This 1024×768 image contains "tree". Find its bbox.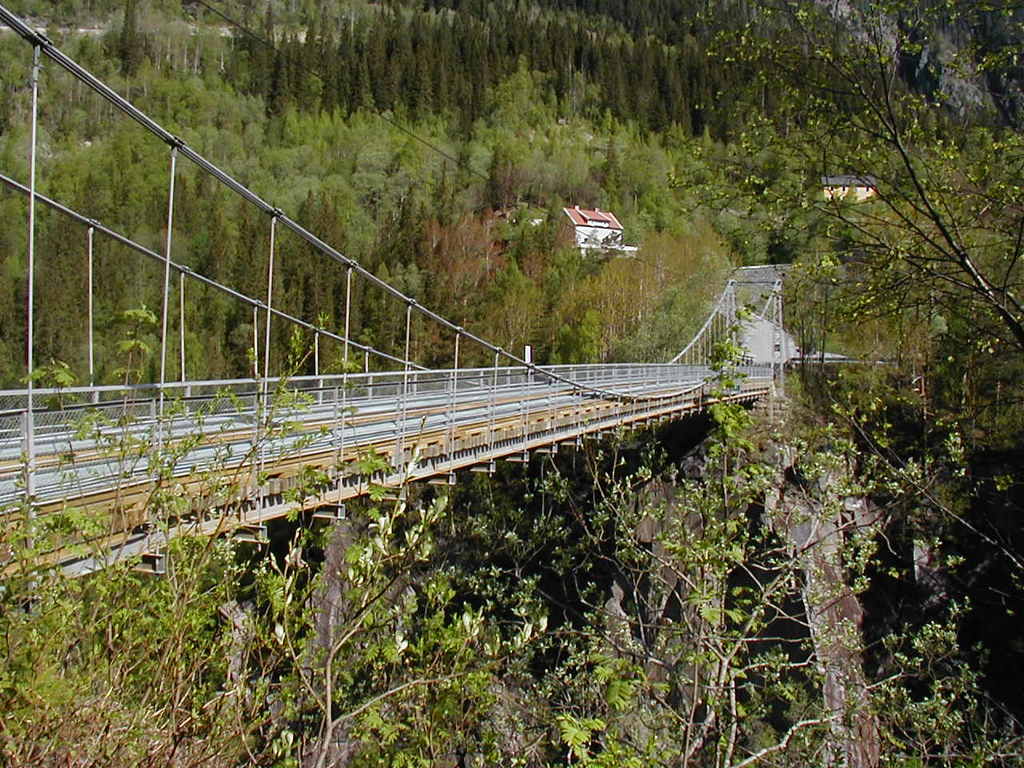
{"x1": 427, "y1": 224, "x2": 506, "y2": 331}.
